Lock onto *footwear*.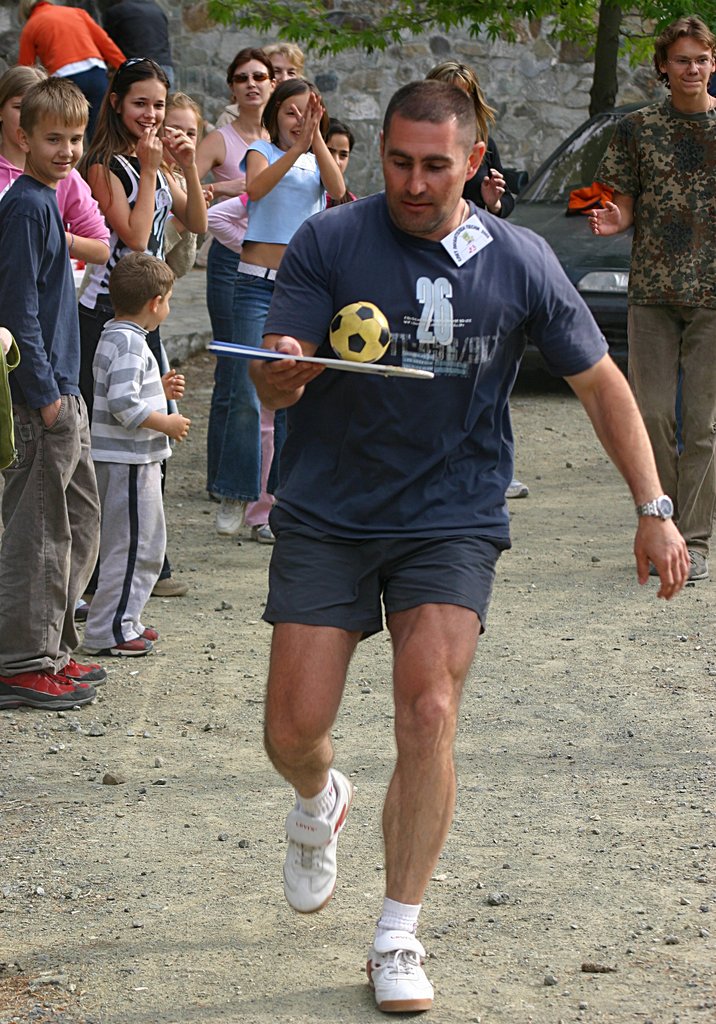
Locked: box=[253, 509, 281, 548].
